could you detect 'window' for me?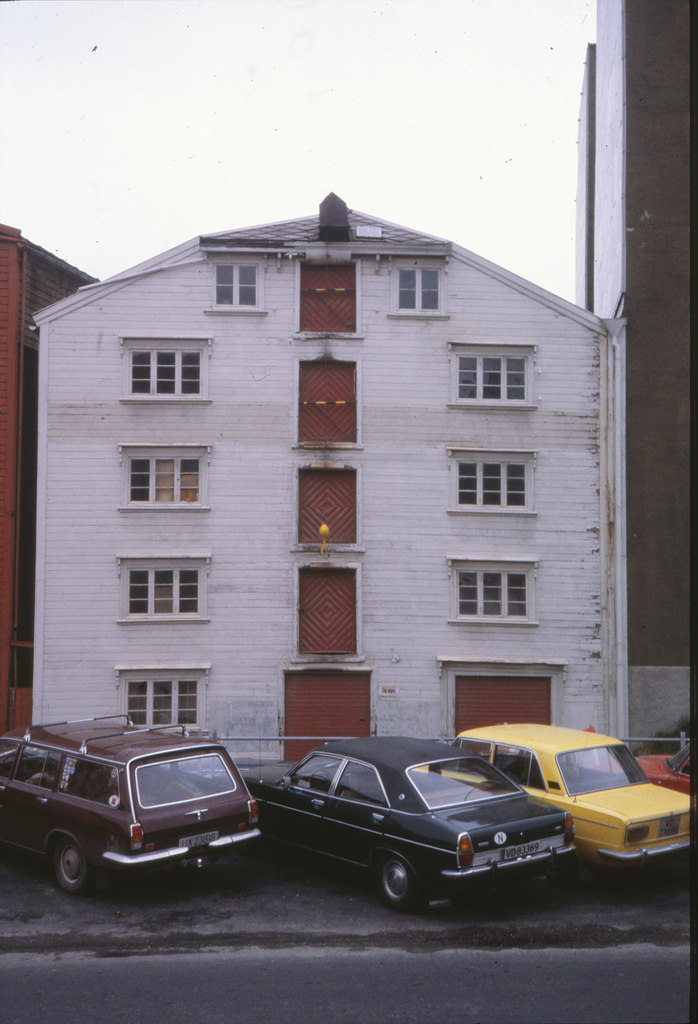
Detection result: bbox(452, 354, 529, 399).
